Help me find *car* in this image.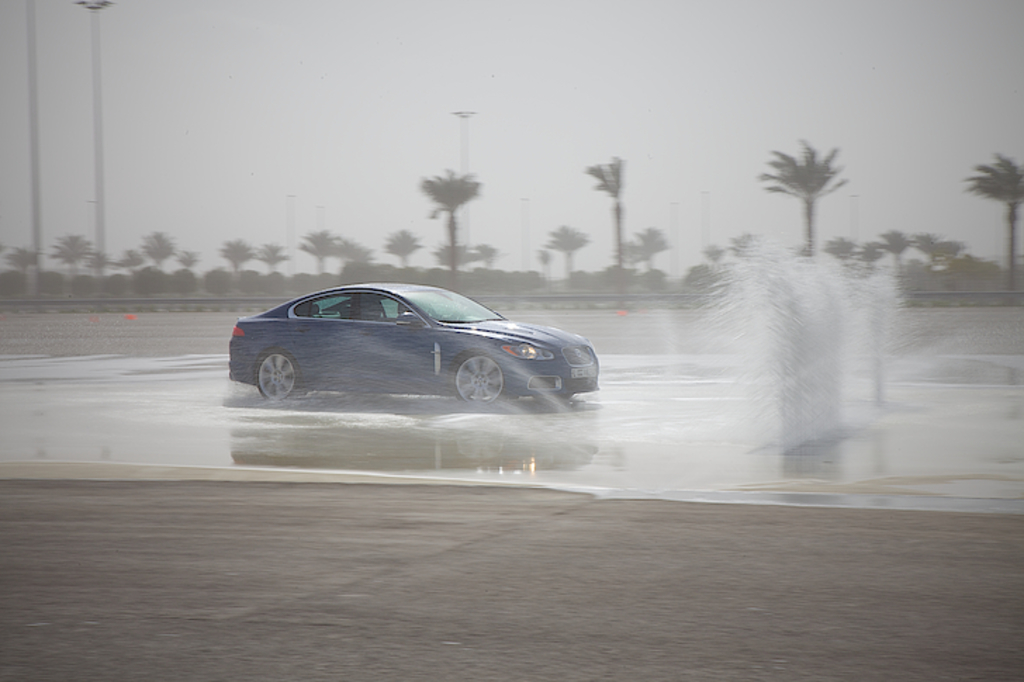
Found it: [x1=231, y1=285, x2=598, y2=409].
